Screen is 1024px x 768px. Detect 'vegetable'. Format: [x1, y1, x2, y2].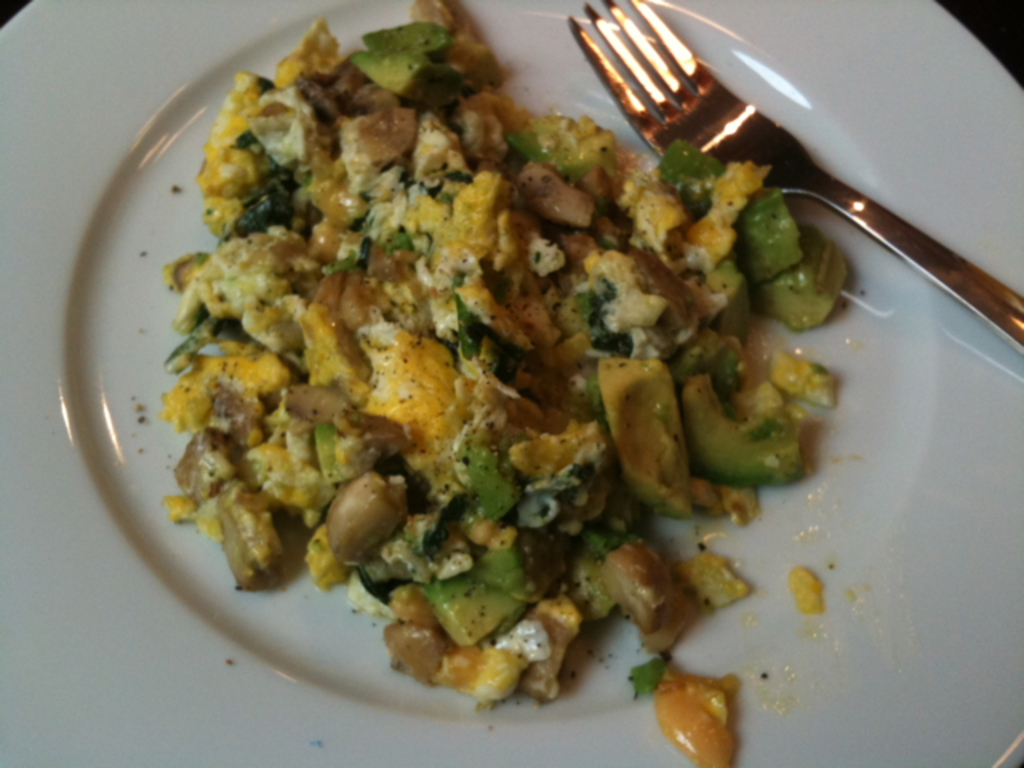
[323, 429, 382, 485].
